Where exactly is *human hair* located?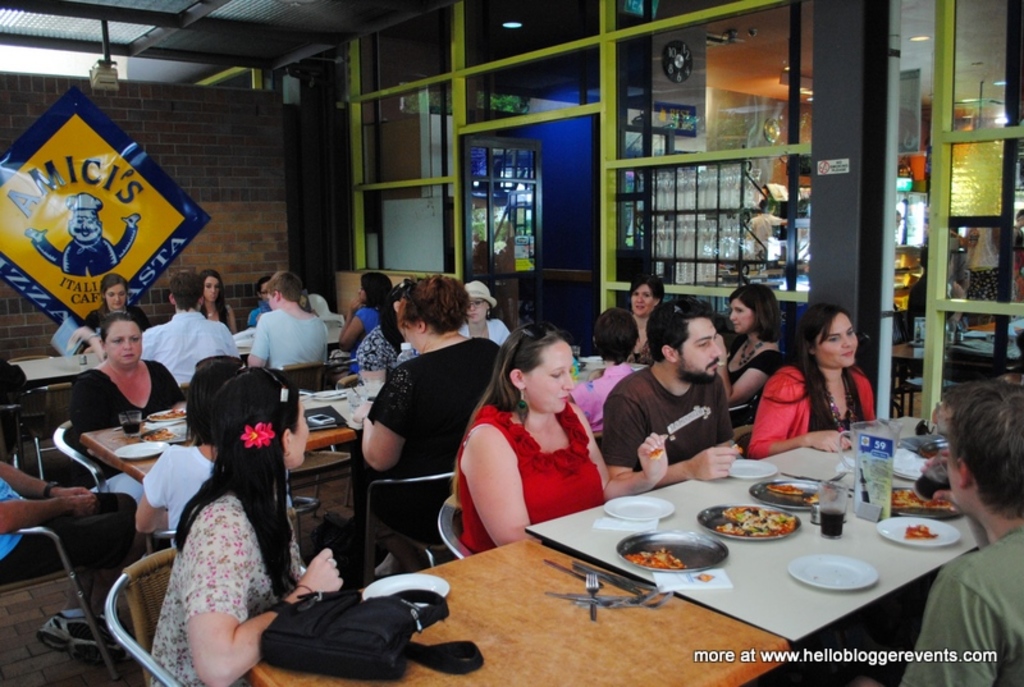
Its bounding box is 255/274/273/299.
